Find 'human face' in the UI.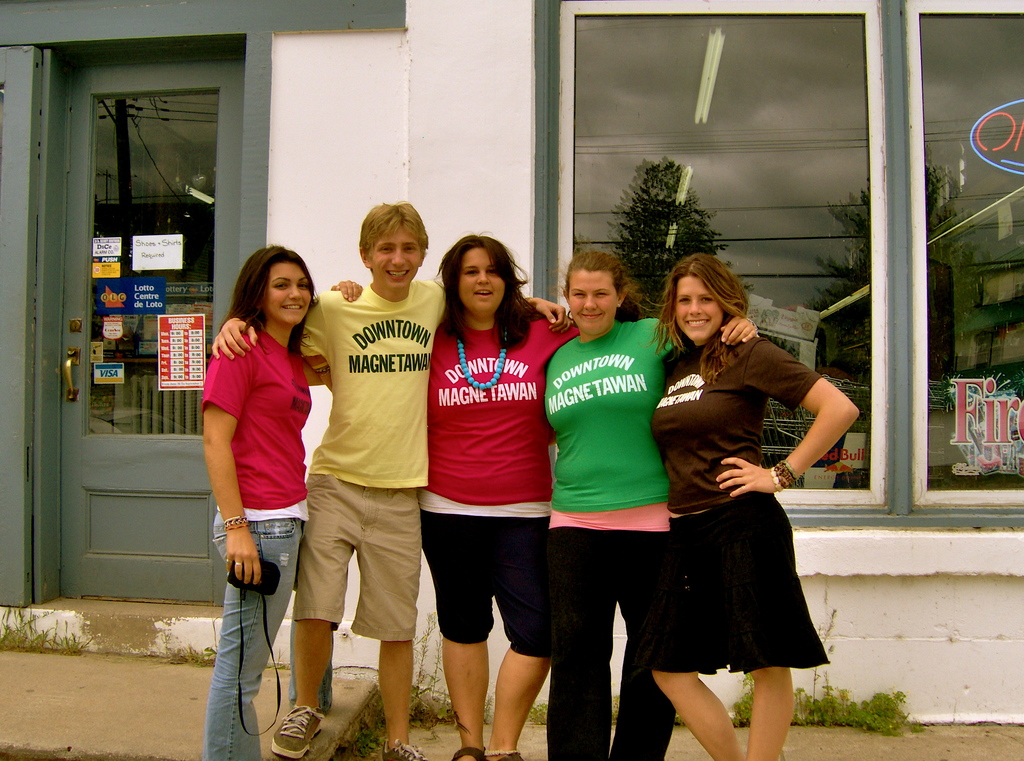
UI element at <bbox>372, 228, 420, 285</bbox>.
